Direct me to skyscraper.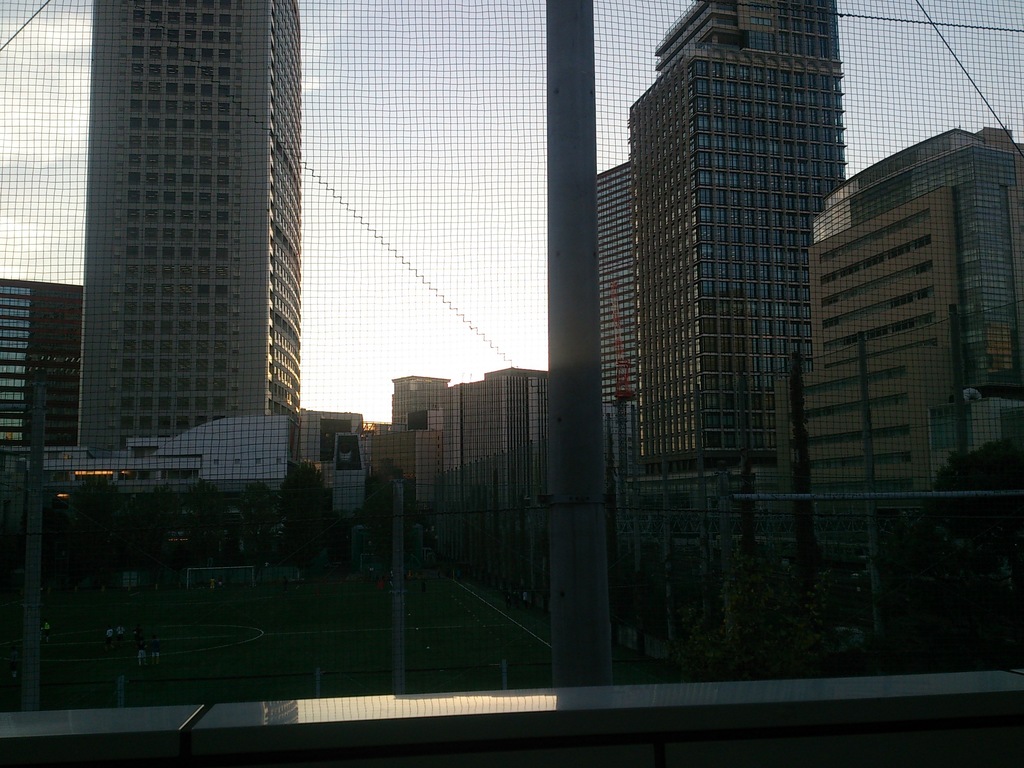
Direction: (x1=446, y1=367, x2=544, y2=611).
